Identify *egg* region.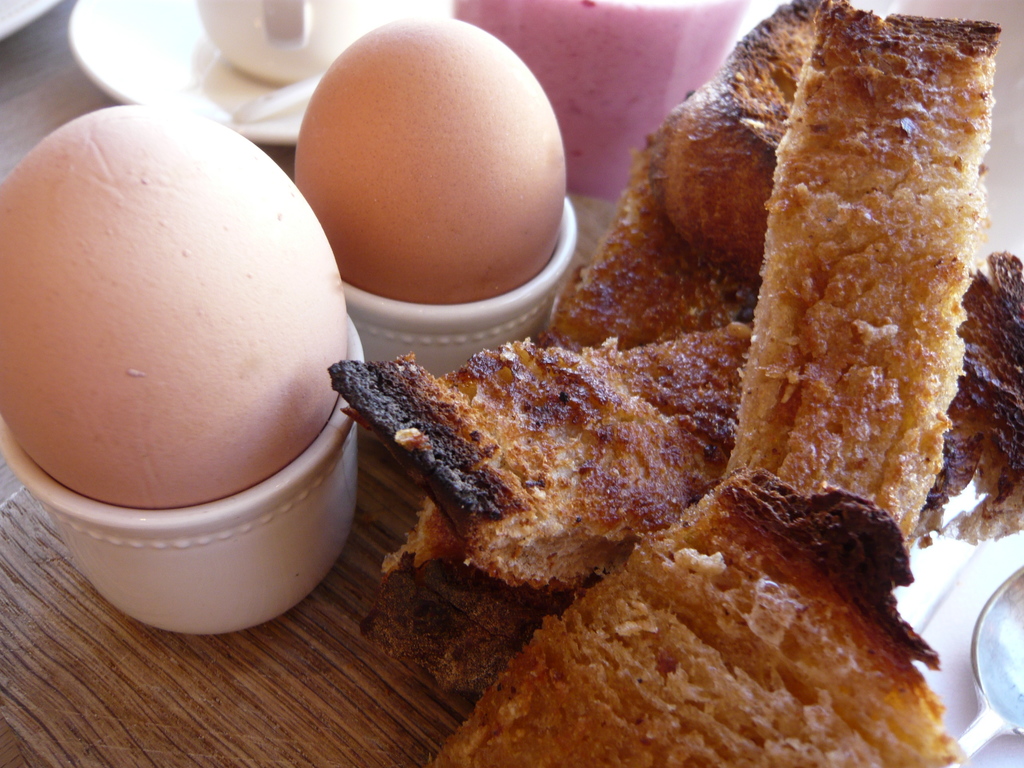
Region: bbox(289, 17, 564, 303).
